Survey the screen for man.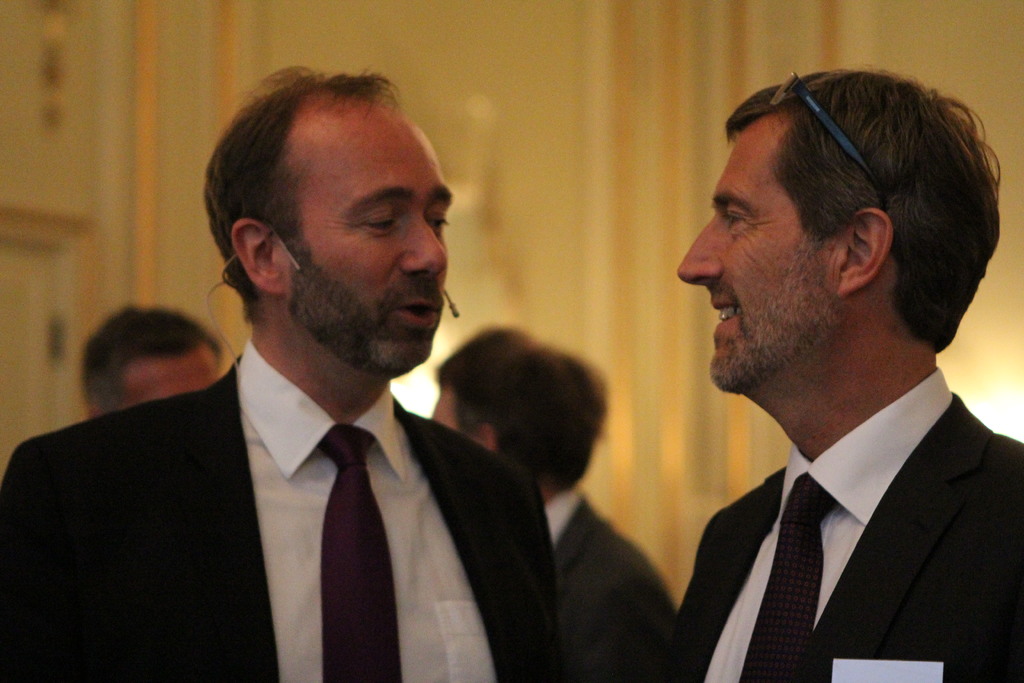
Survey found: pyautogui.locateOnScreen(75, 297, 232, 424).
